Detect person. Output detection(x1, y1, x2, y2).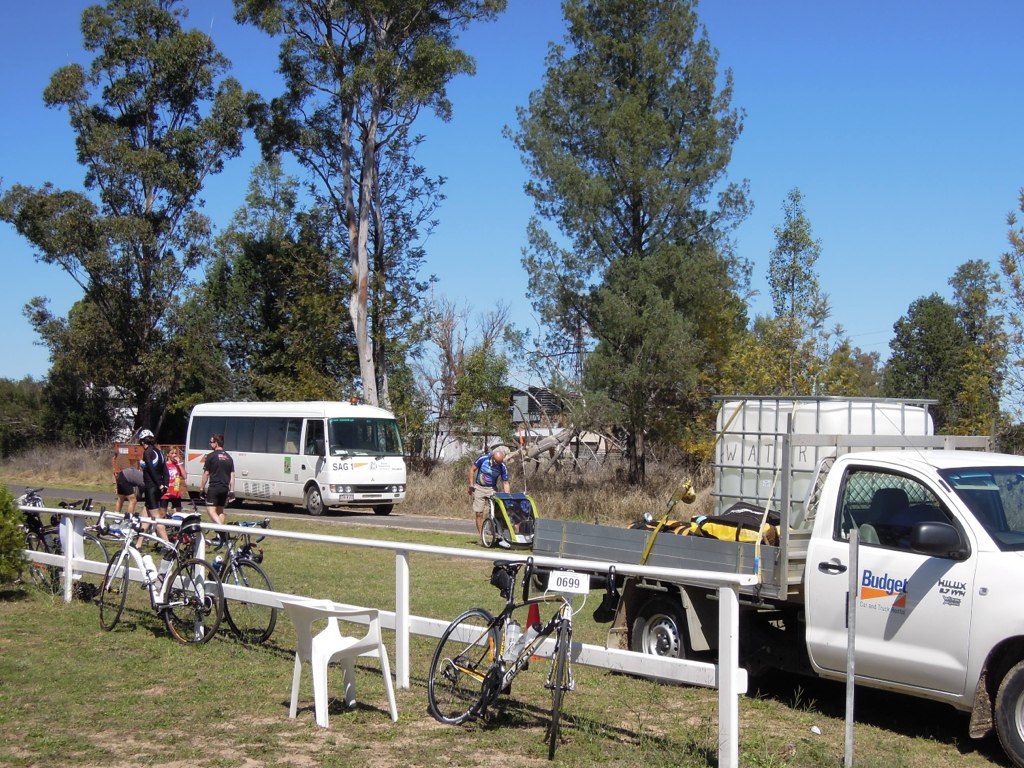
detection(138, 430, 169, 540).
